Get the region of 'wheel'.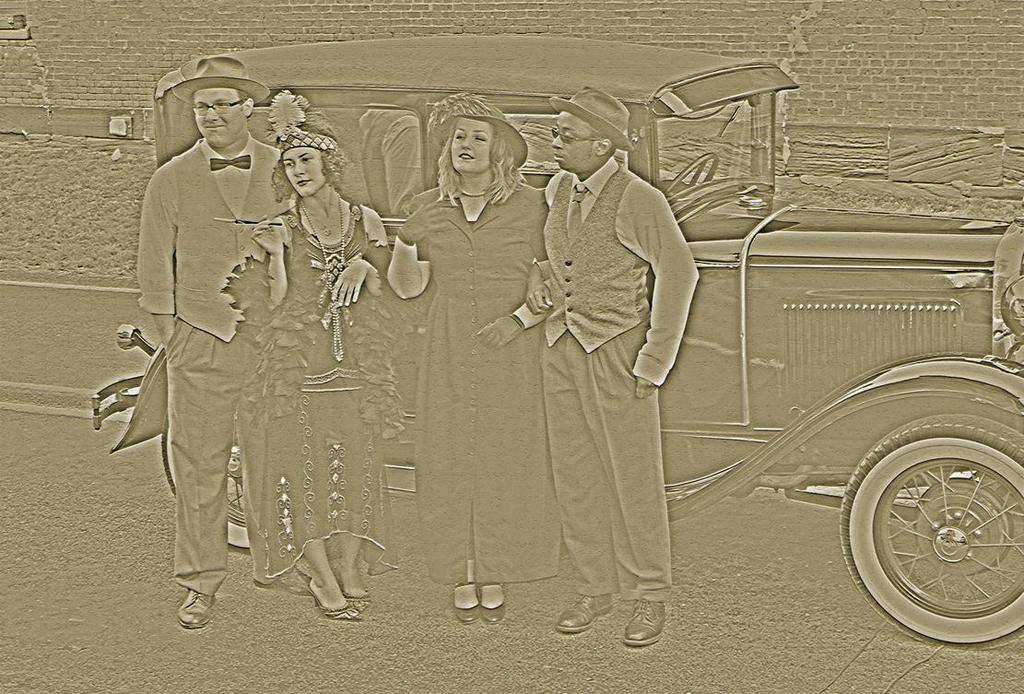
l=839, t=416, r=1023, b=653.
